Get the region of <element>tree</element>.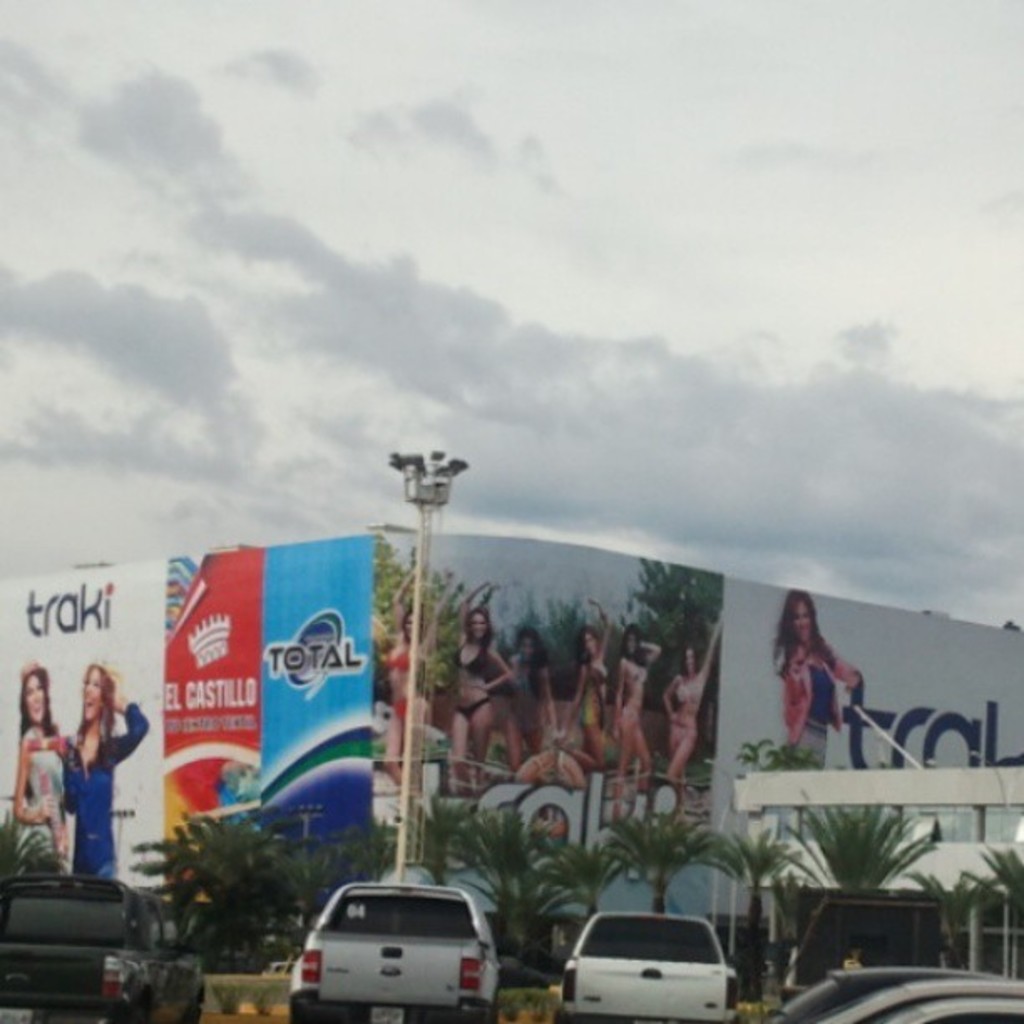
box(129, 810, 308, 974).
